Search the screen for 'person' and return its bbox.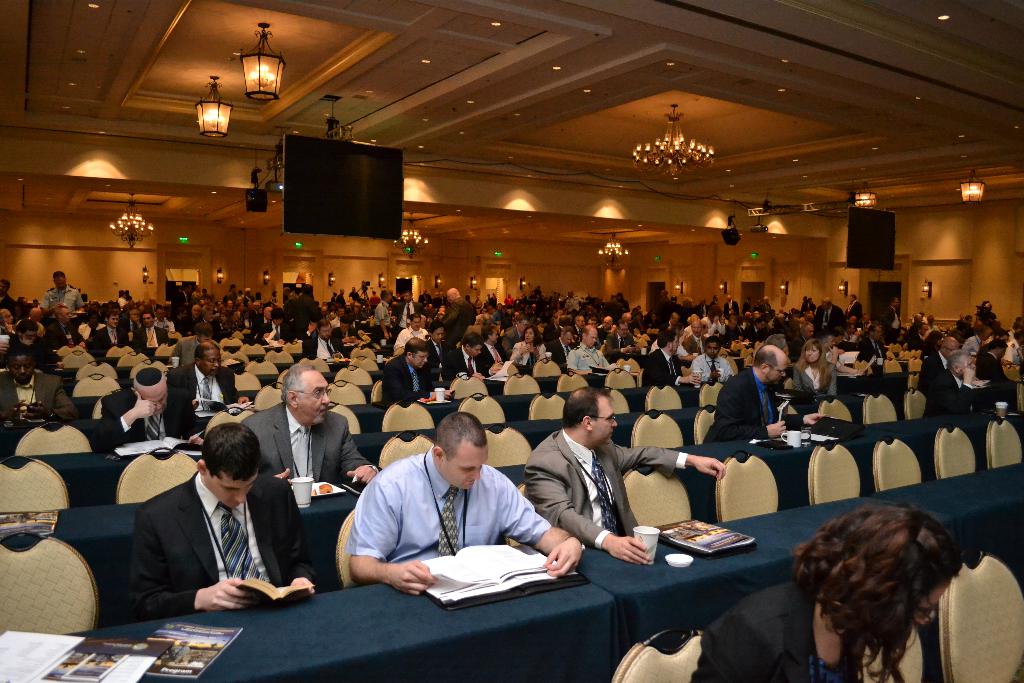
Found: box(215, 310, 232, 333).
